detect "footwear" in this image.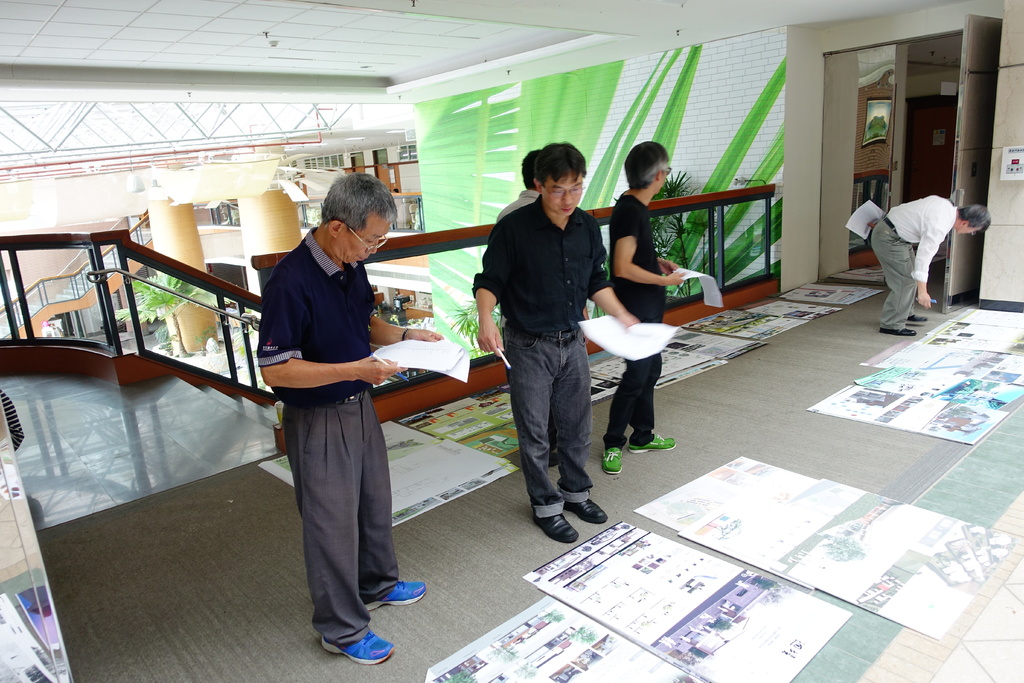
Detection: (left=361, top=581, right=427, bottom=610).
